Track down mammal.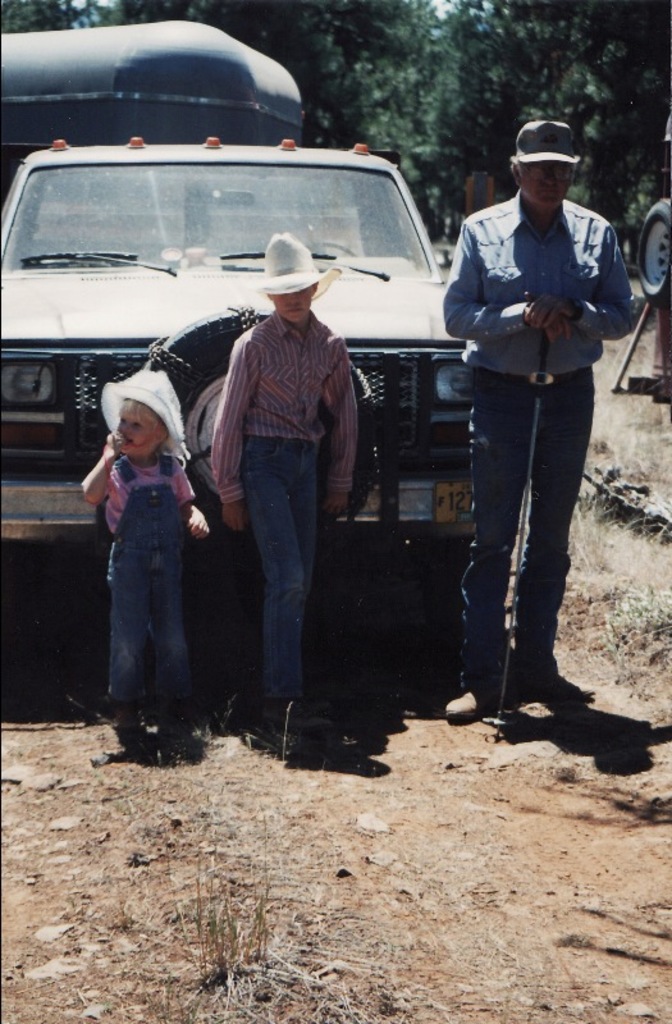
Tracked to [left=444, top=118, right=634, bottom=722].
